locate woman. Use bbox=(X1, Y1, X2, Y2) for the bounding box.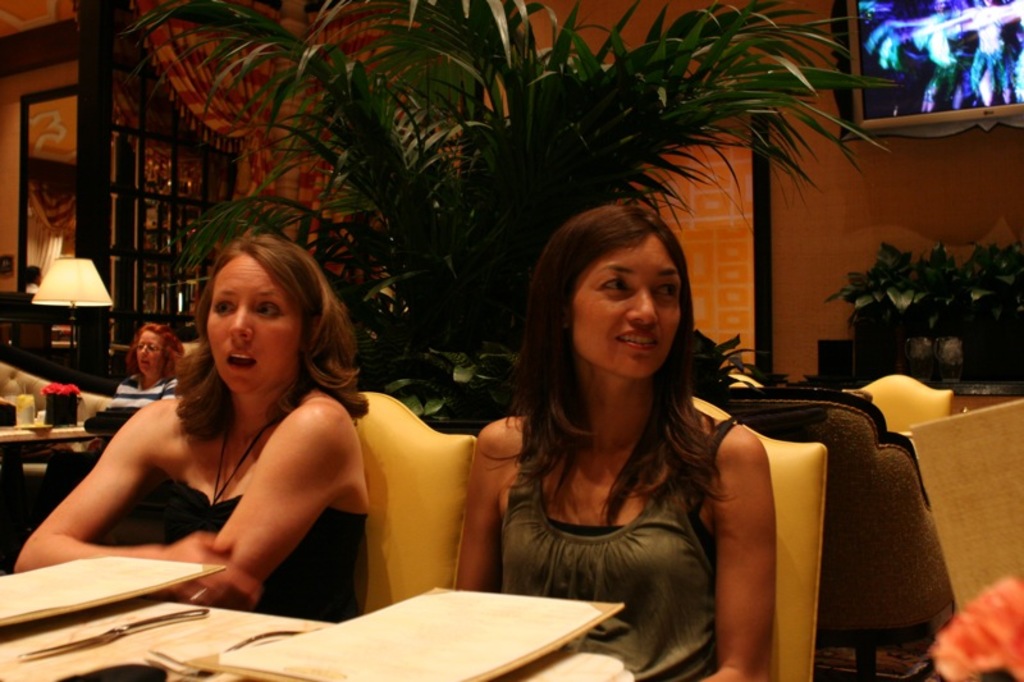
bbox=(10, 232, 378, 645).
